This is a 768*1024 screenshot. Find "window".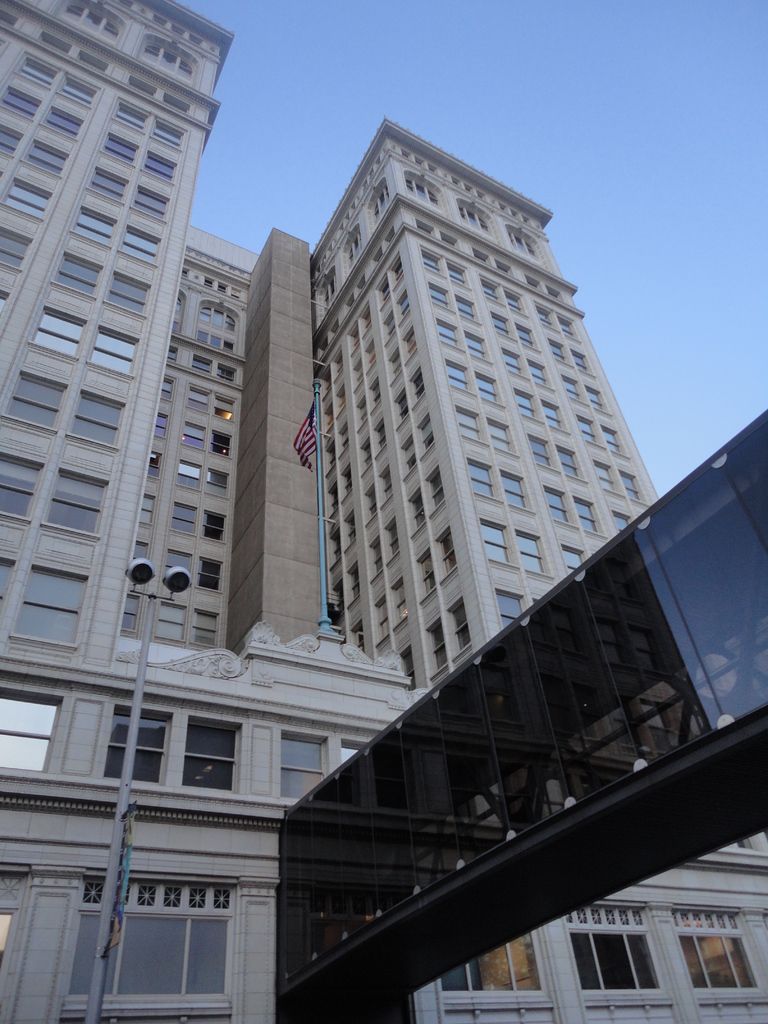
Bounding box: crop(377, 460, 394, 508).
